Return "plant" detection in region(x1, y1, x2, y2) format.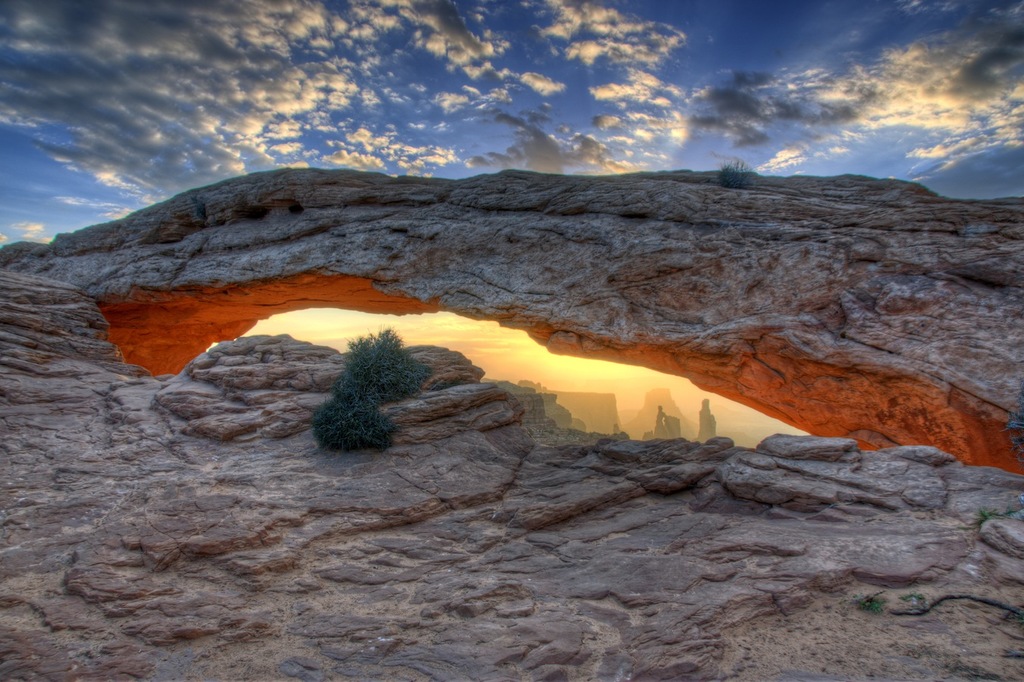
region(710, 156, 756, 186).
